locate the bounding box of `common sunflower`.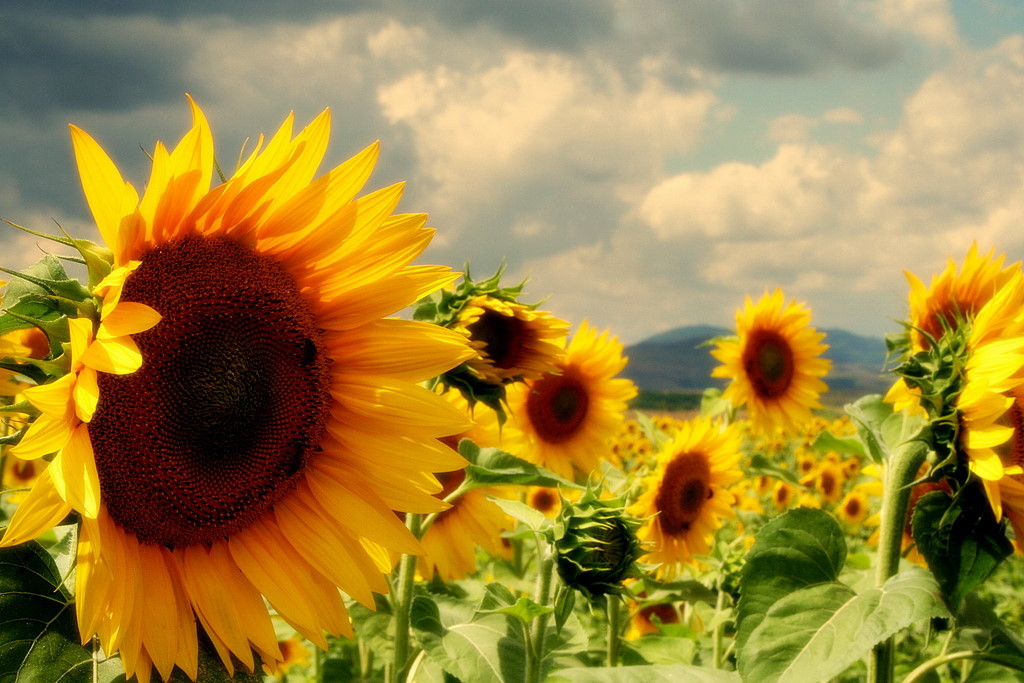
Bounding box: 822, 463, 837, 500.
